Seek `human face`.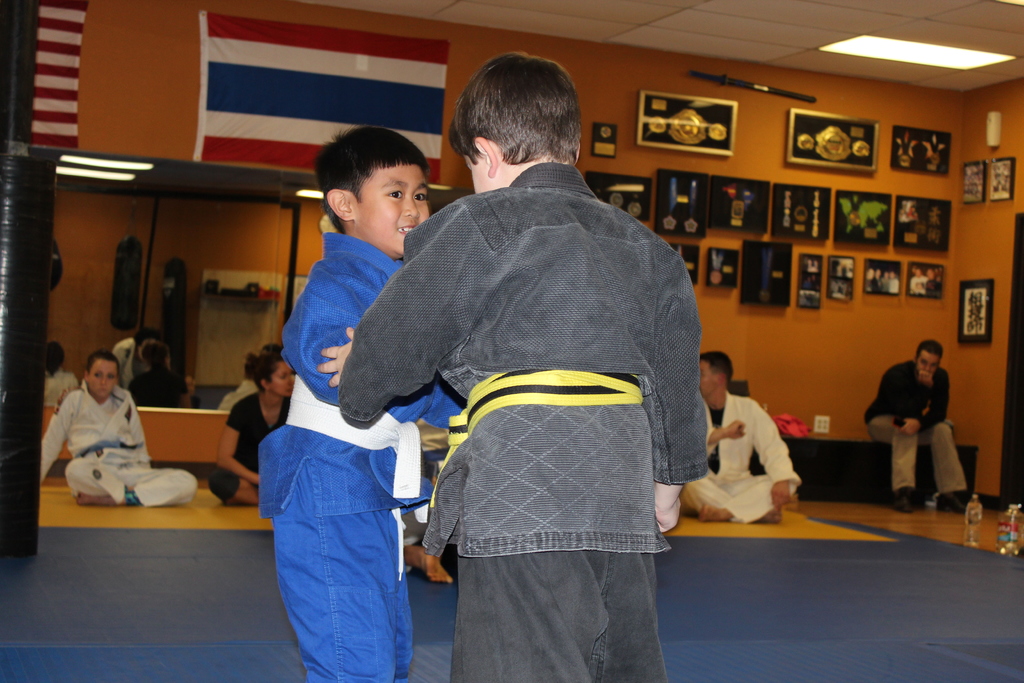
locate(916, 349, 935, 377).
